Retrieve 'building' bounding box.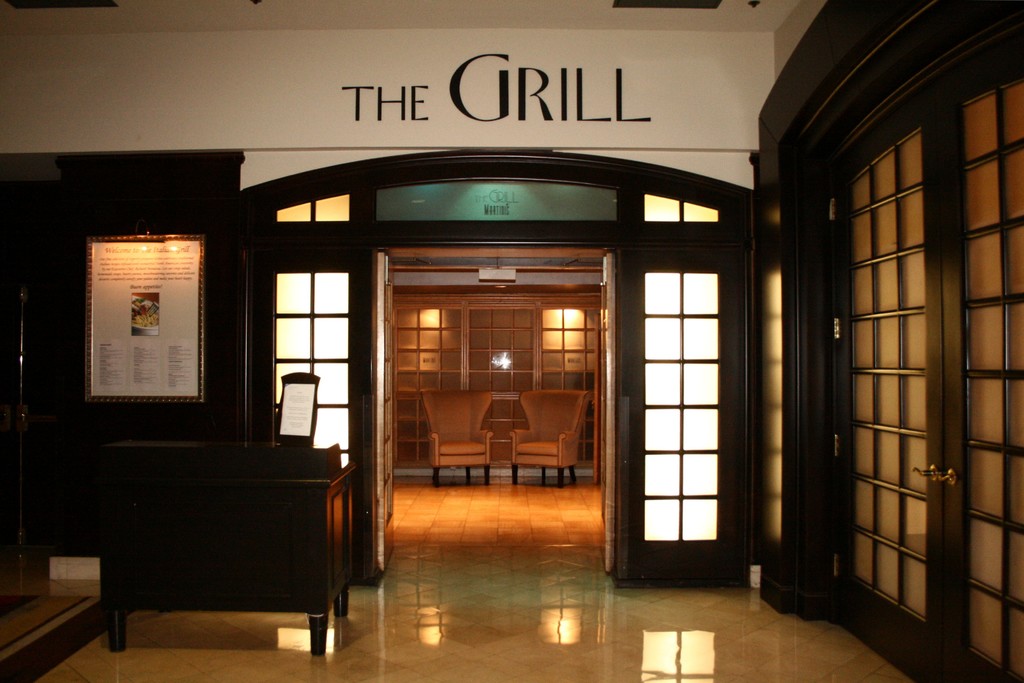
Bounding box: box=[0, 0, 1023, 682].
